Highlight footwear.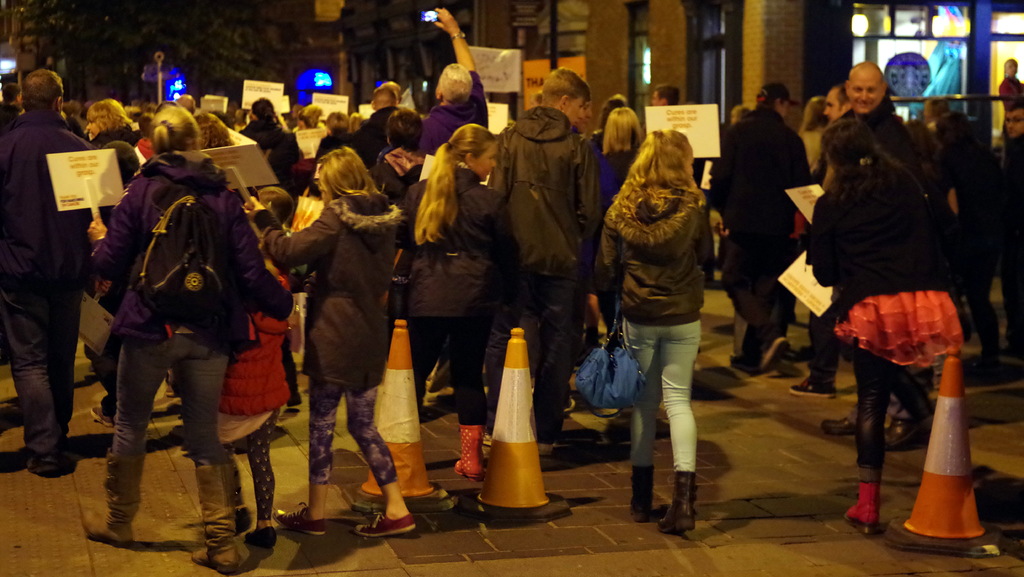
Highlighted region: locate(884, 405, 918, 446).
